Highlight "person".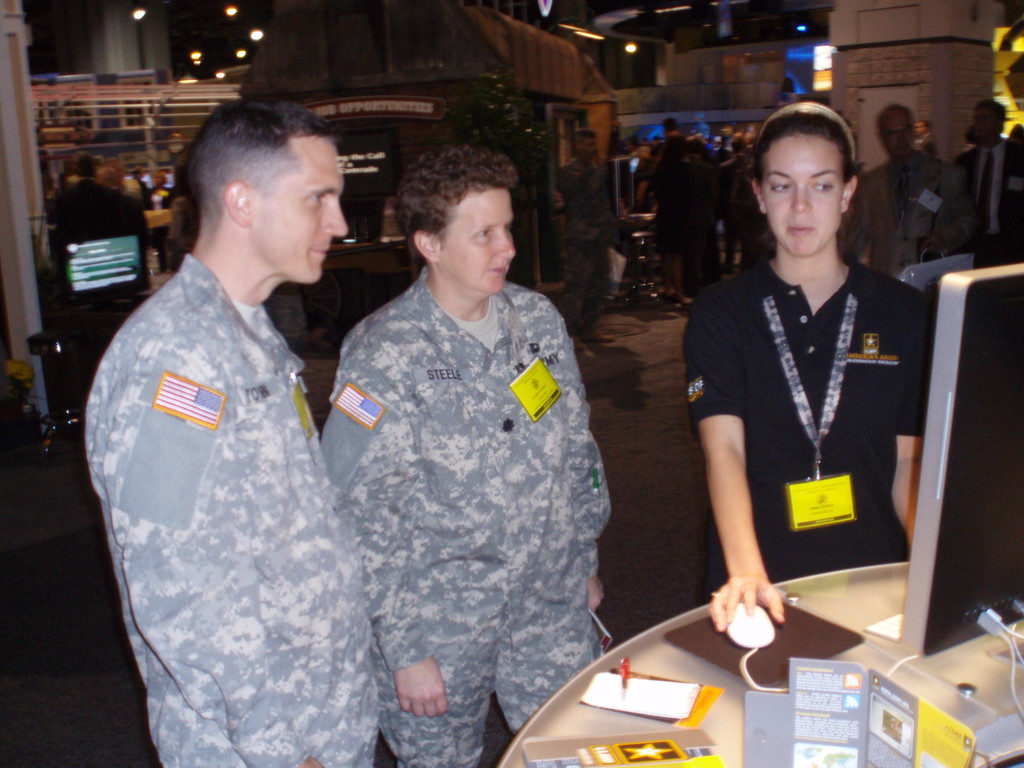
Highlighted region: 851/100/960/283.
